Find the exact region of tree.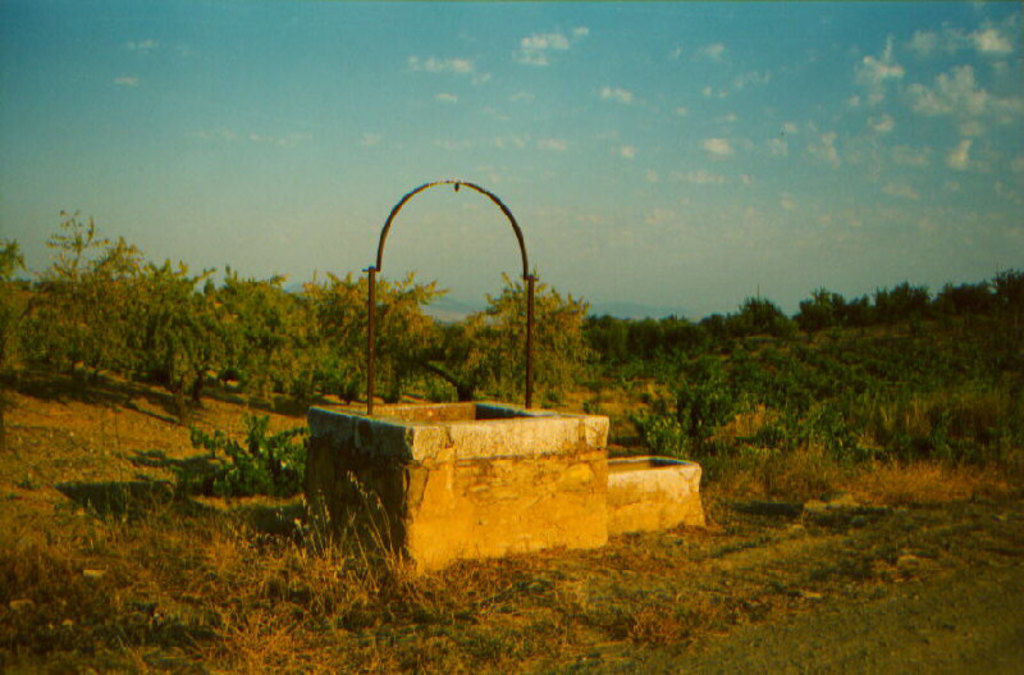
Exact region: x1=195, y1=275, x2=315, y2=411.
